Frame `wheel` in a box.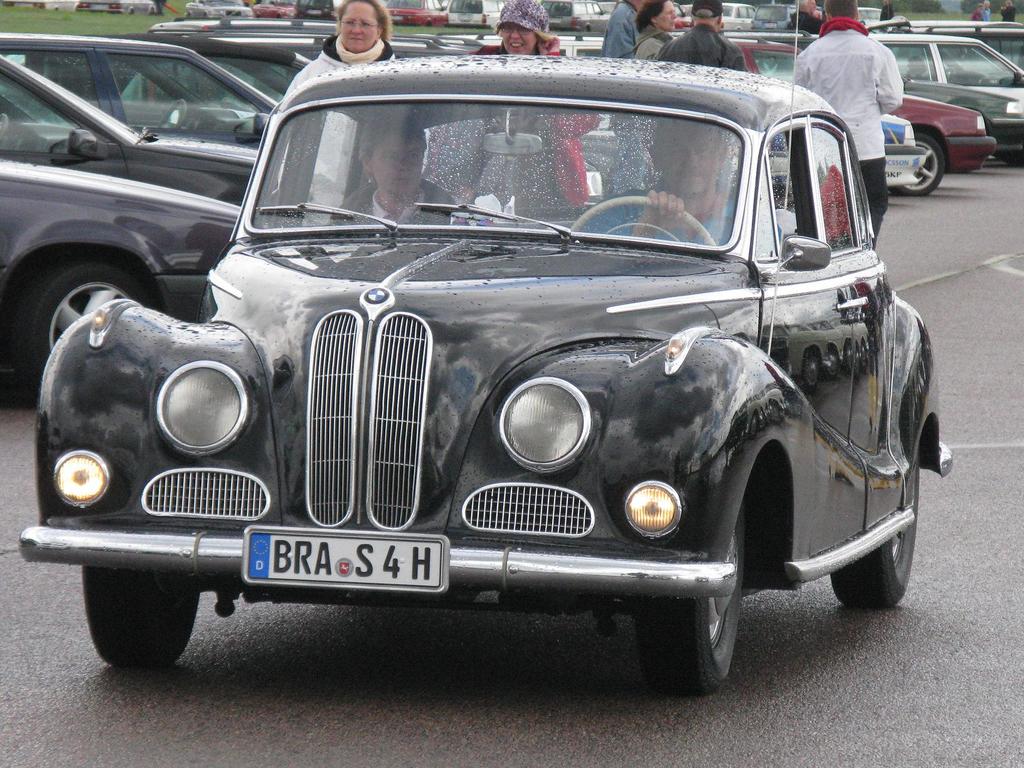
detection(883, 141, 941, 189).
